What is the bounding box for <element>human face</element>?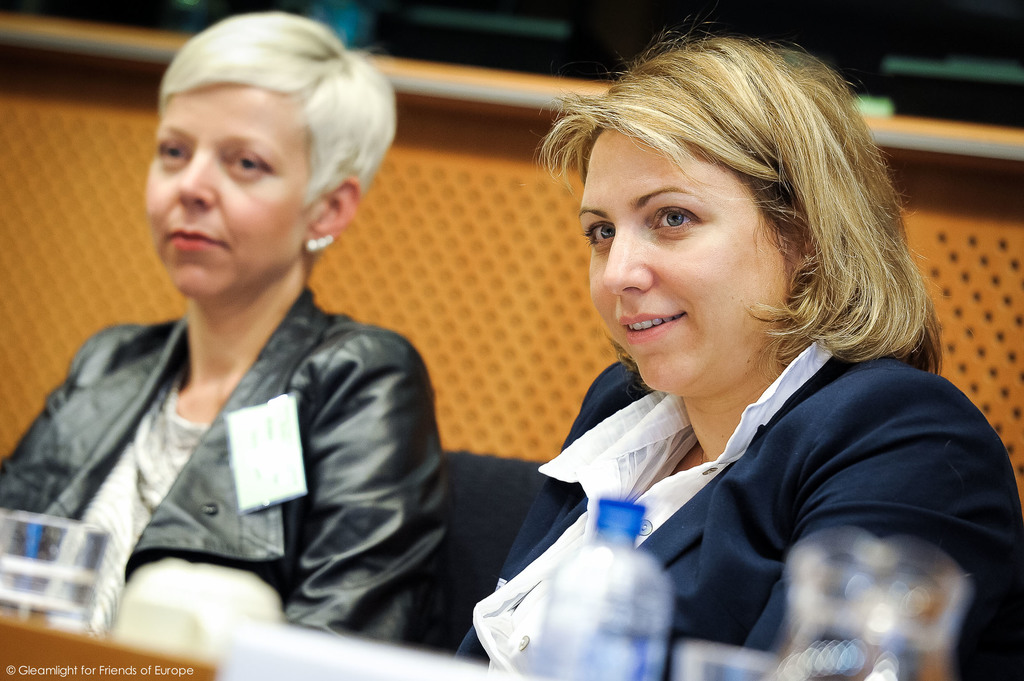
<region>586, 125, 810, 387</region>.
